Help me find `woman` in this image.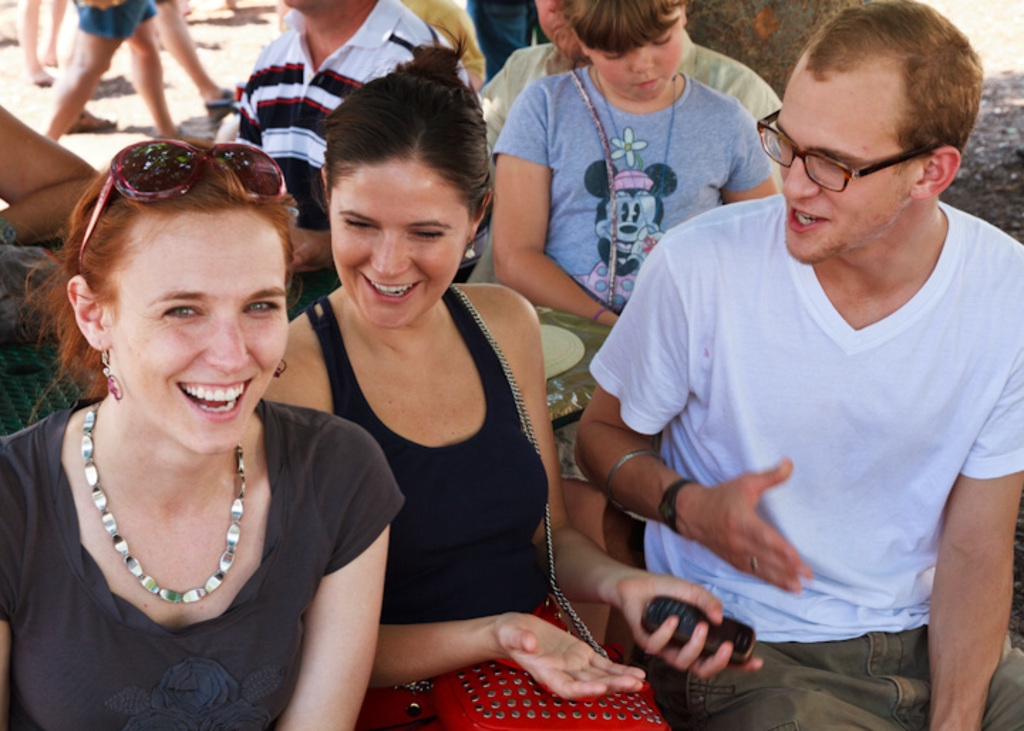
Found it: 26 98 421 713.
